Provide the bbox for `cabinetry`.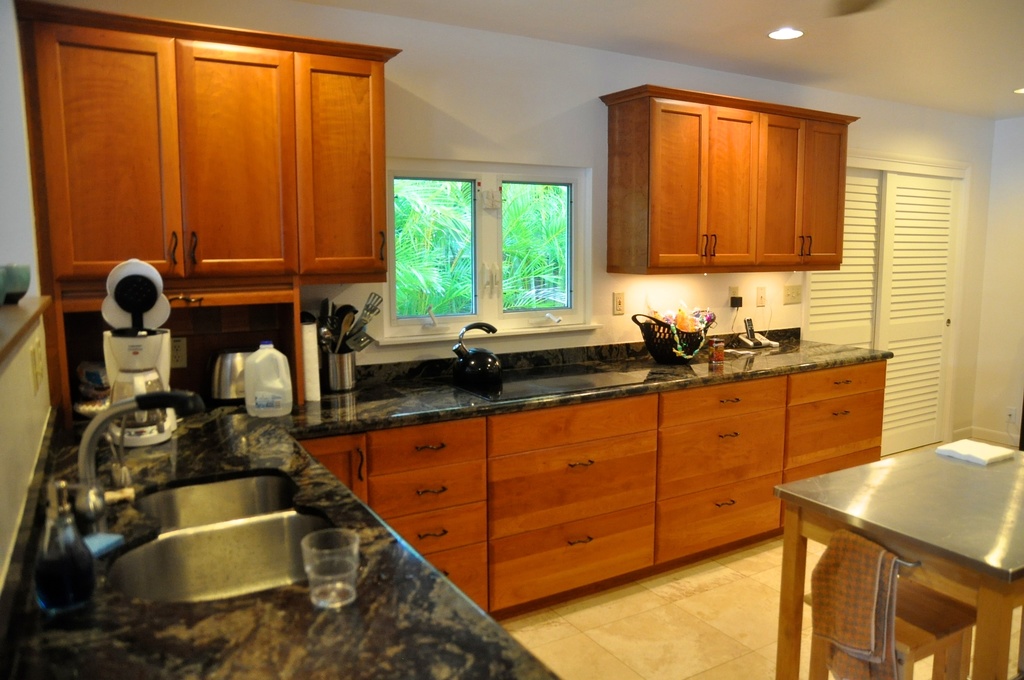
box(600, 85, 858, 276).
